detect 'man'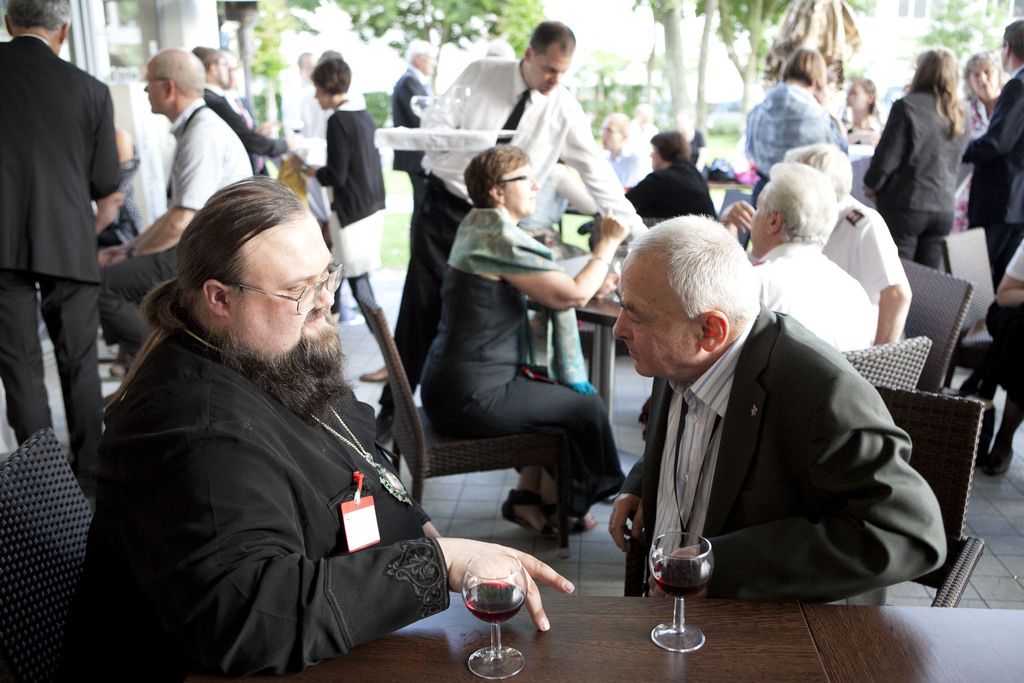
region(780, 144, 913, 342)
